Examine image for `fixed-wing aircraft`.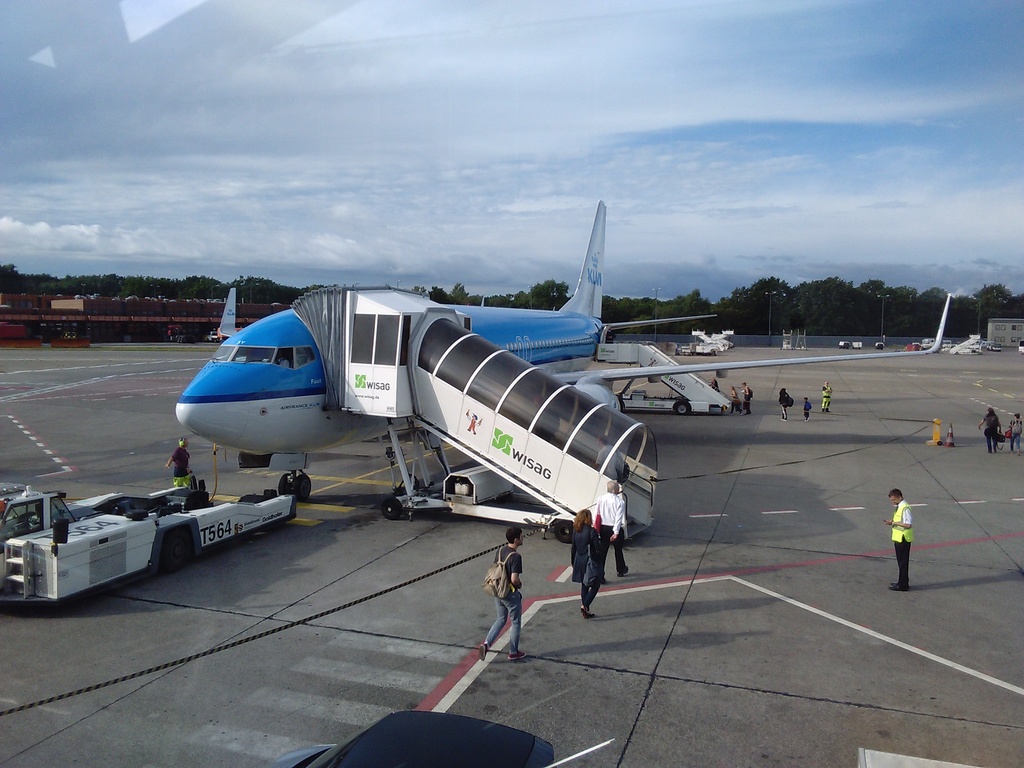
Examination result: detection(174, 195, 961, 518).
